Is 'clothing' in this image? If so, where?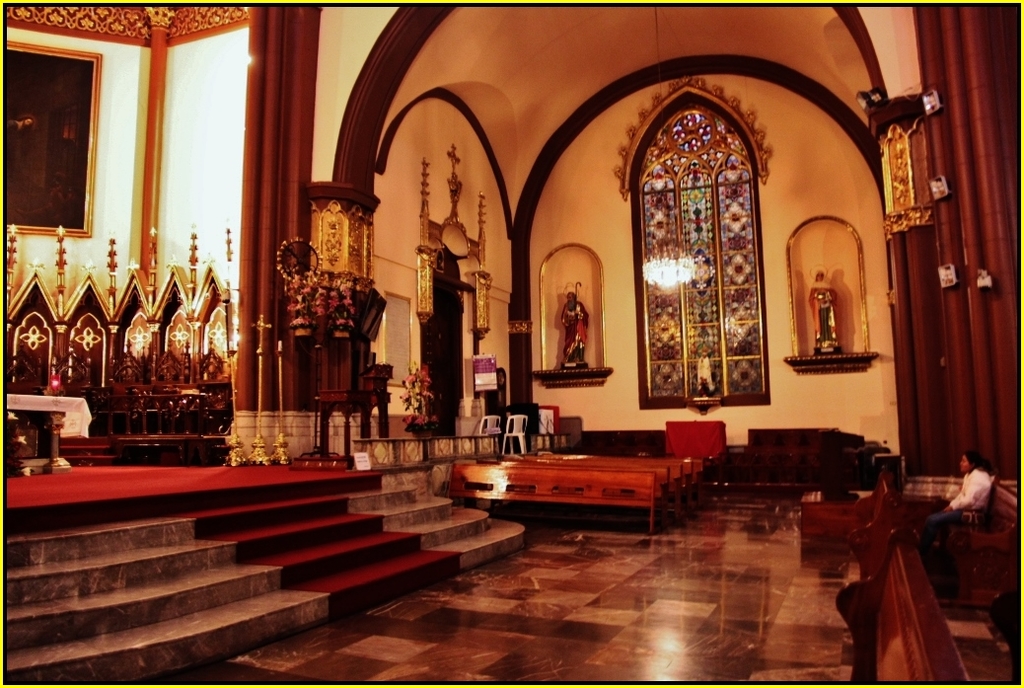
Yes, at crop(807, 274, 839, 344).
